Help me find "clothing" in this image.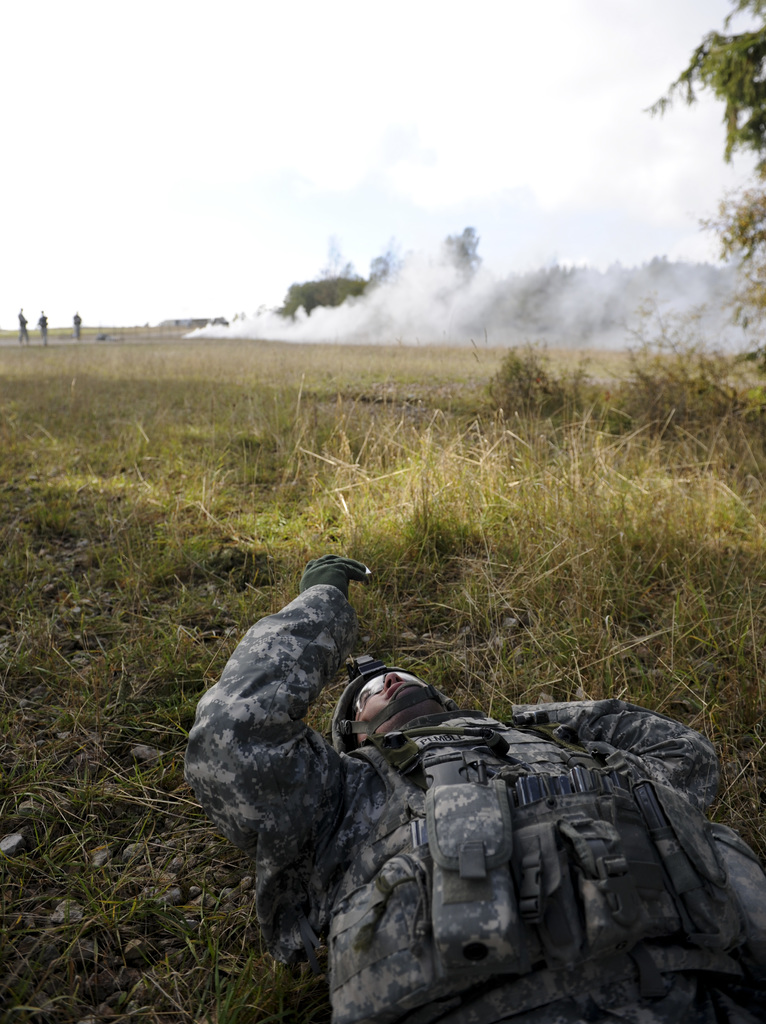
Found it: {"x1": 17, "y1": 312, "x2": 33, "y2": 344}.
